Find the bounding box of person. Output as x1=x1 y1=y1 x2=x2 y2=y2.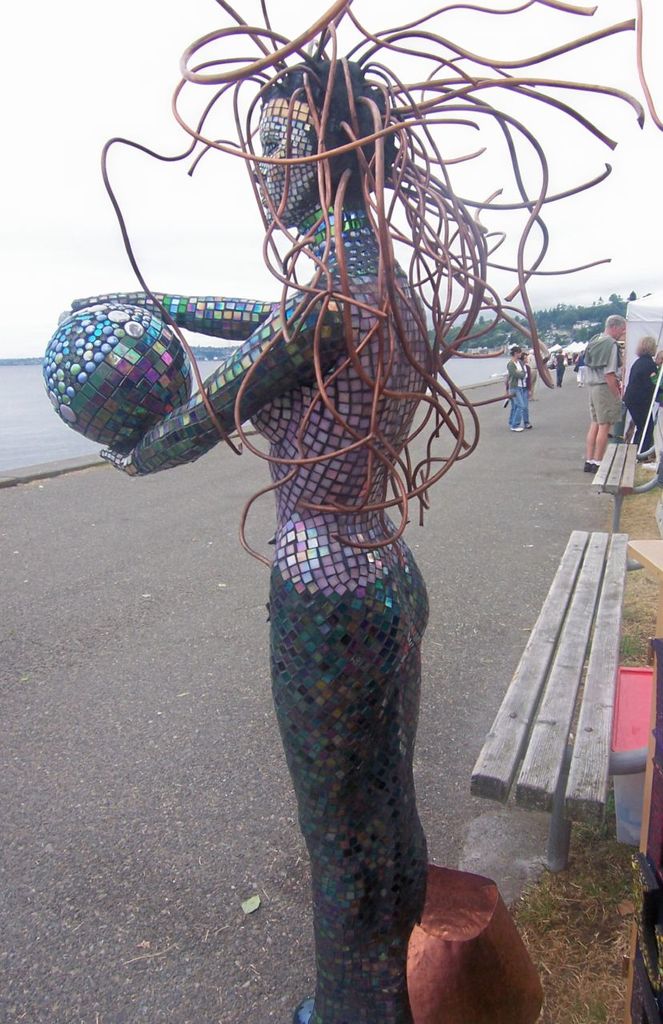
x1=50 y1=37 x2=434 y2=1023.
